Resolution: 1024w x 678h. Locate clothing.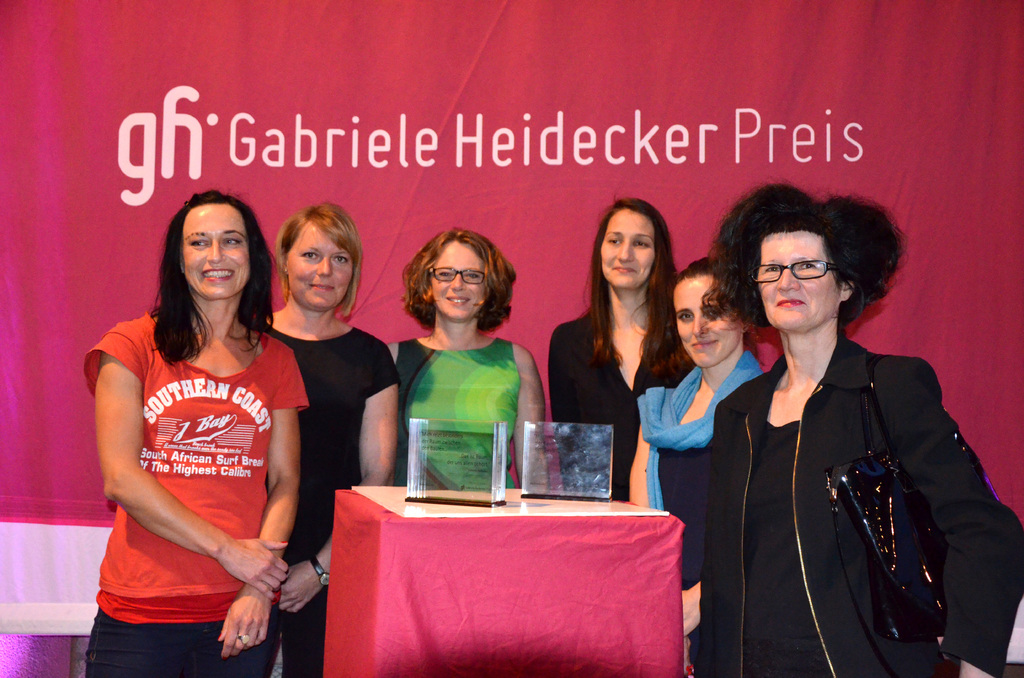
rect(396, 331, 520, 483).
